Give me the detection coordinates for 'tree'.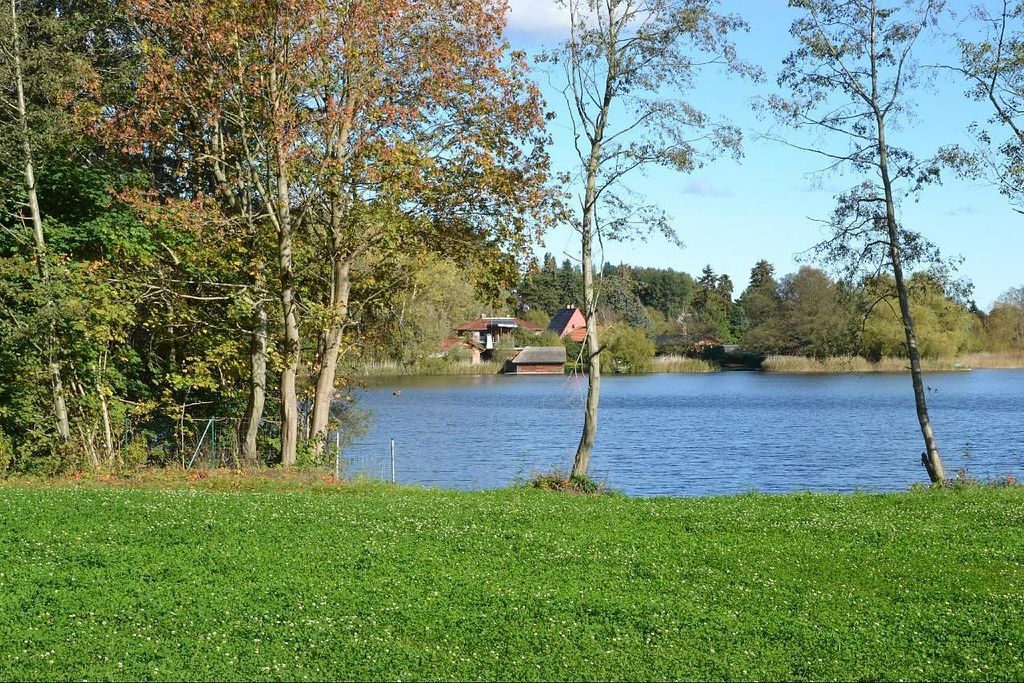
x1=525 y1=0 x2=764 y2=482.
